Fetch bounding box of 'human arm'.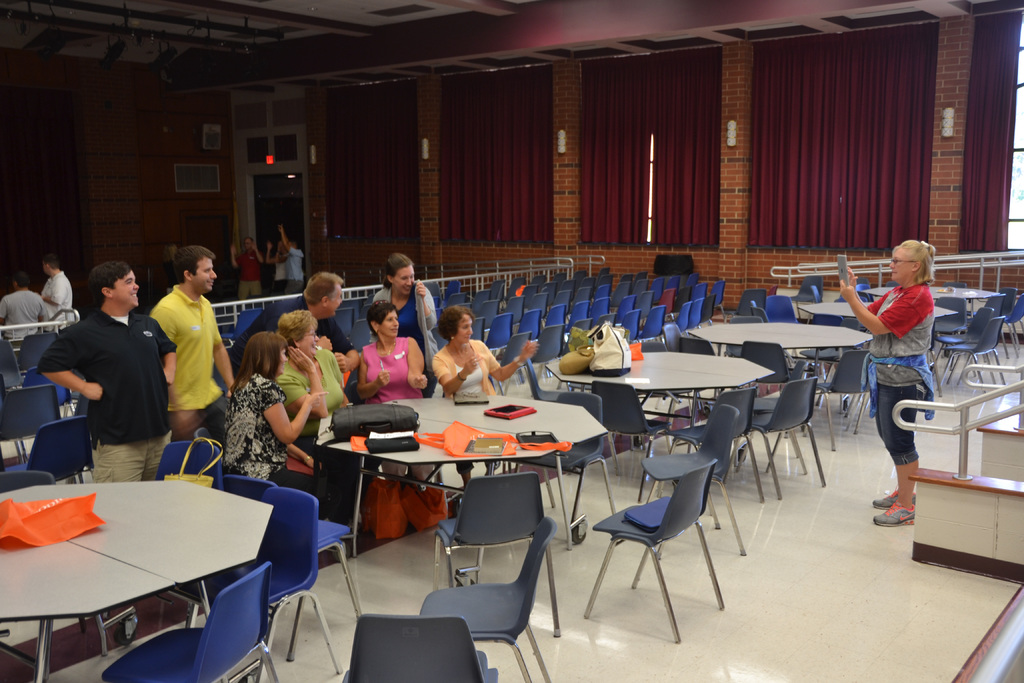
Bbox: x1=275, y1=247, x2=286, y2=263.
